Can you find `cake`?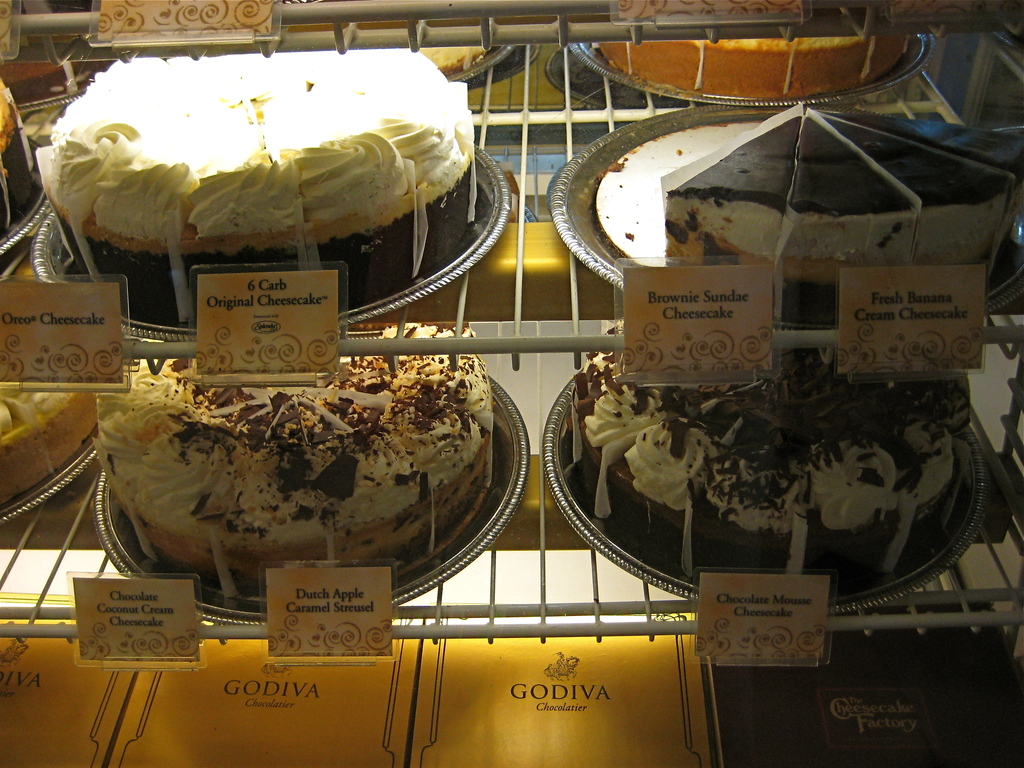
Yes, bounding box: BBox(599, 37, 915, 98).
